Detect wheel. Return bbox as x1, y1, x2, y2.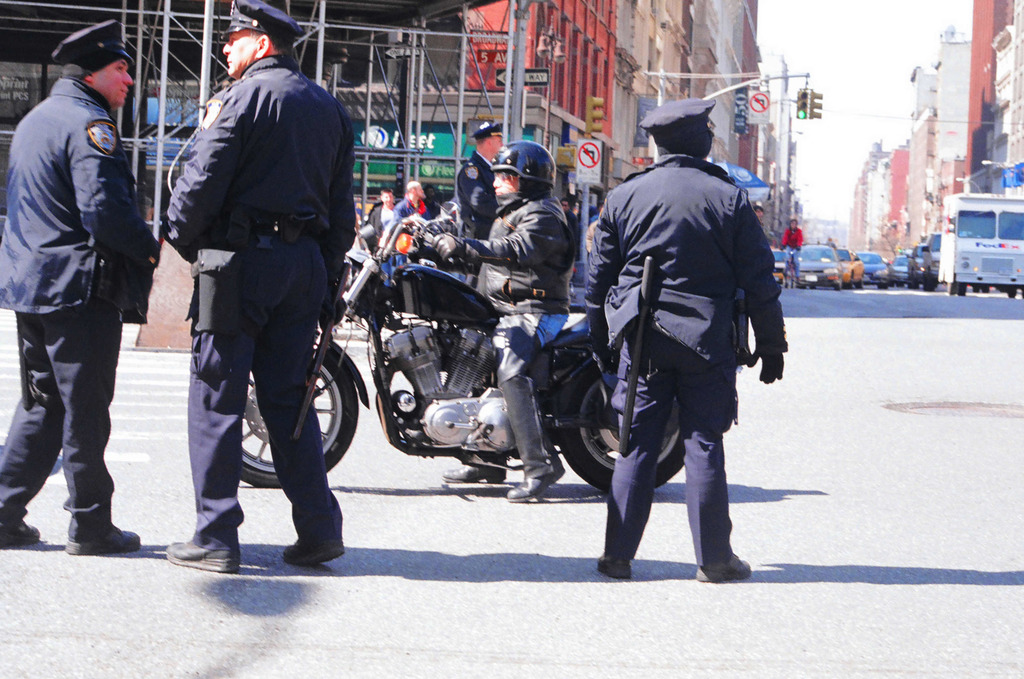
783, 279, 790, 289.
